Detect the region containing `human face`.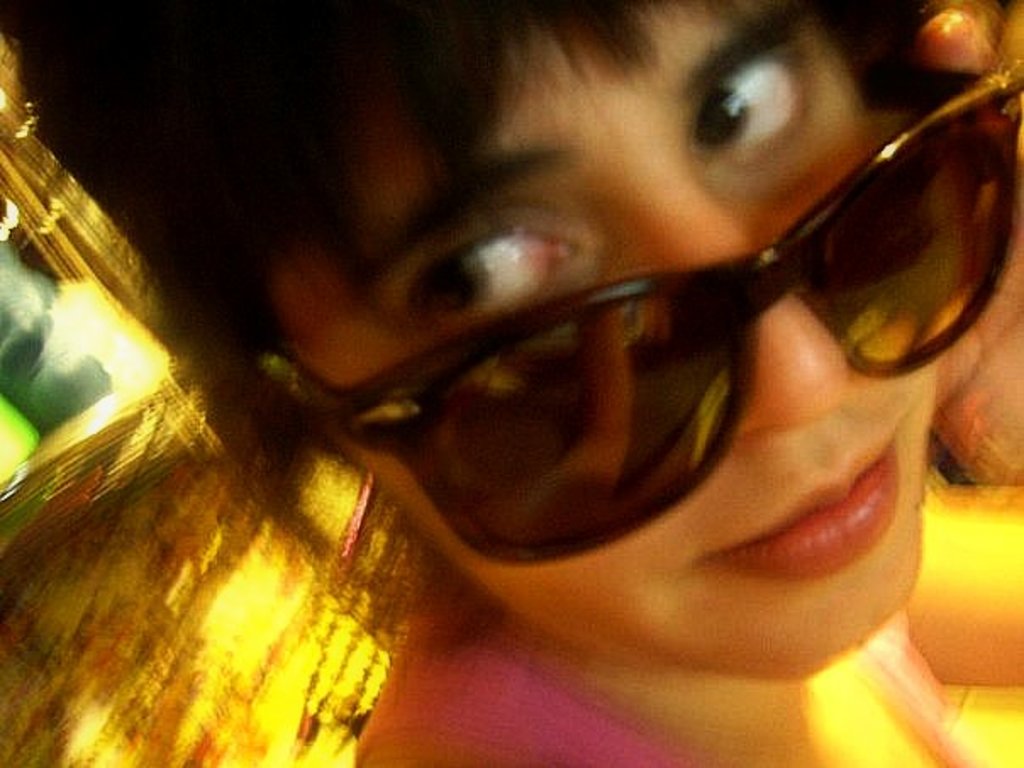
bbox=[290, 15, 944, 682].
